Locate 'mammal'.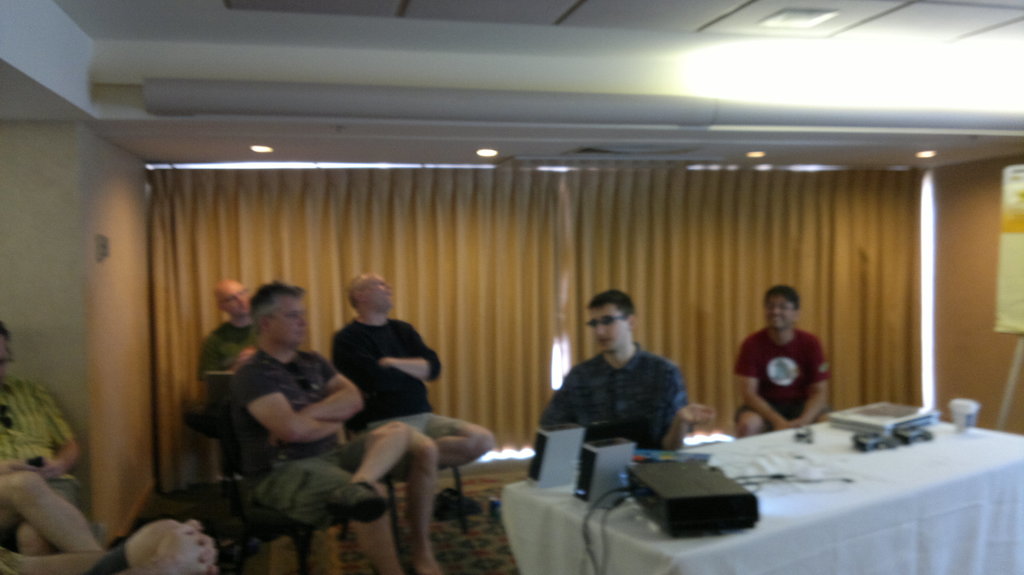
Bounding box: [330, 272, 497, 574].
